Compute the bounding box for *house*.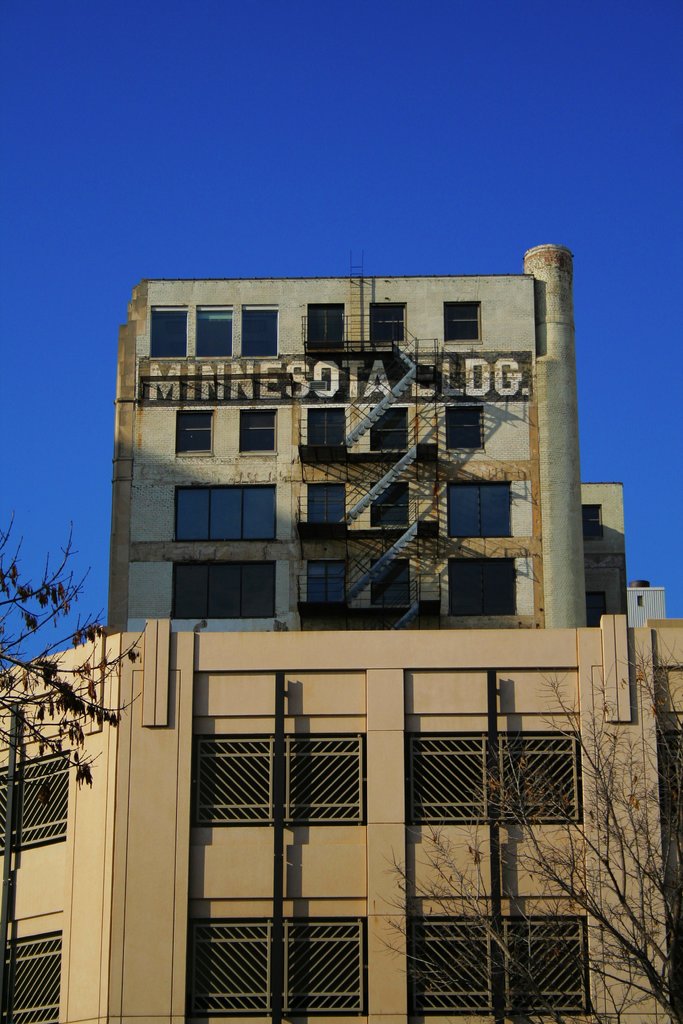
Rect(115, 252, 567, 633).
